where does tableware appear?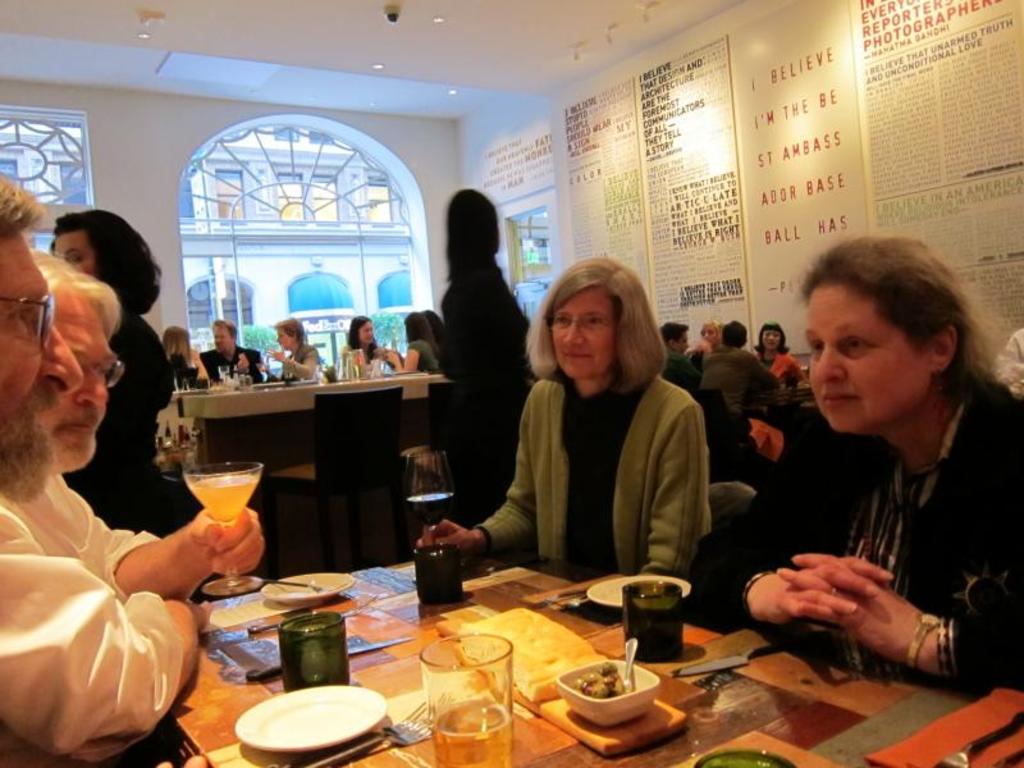
Appears at [244, 608, 361, 637].
